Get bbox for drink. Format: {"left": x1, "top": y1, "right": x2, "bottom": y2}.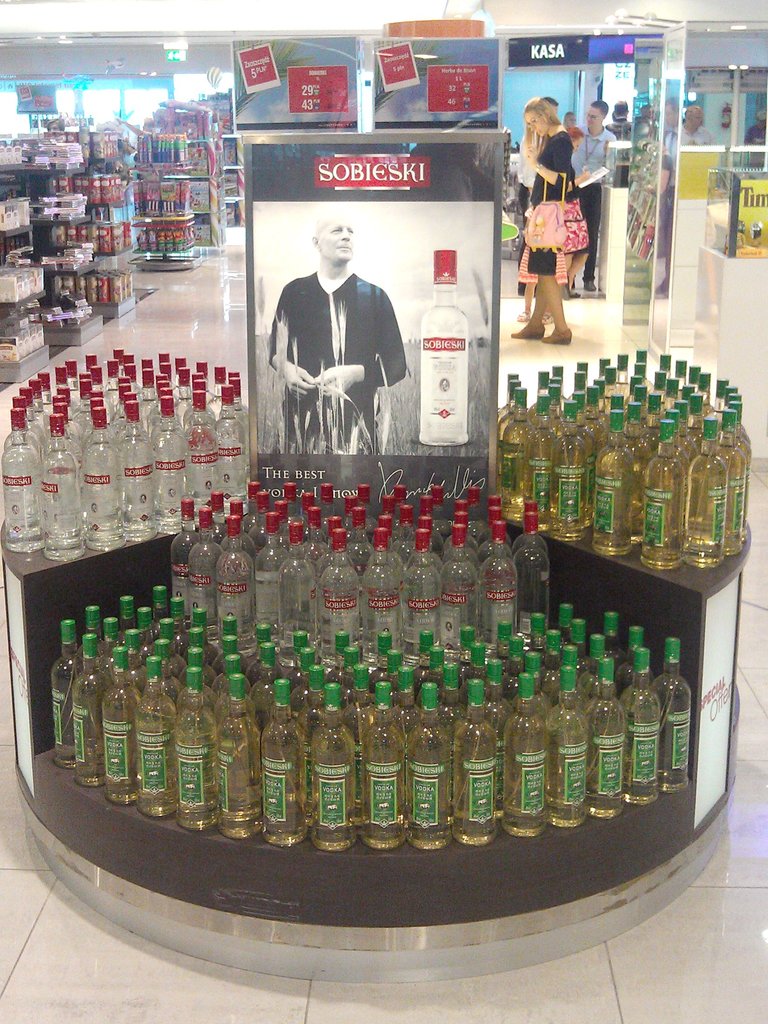
{"left": 442, "top": 558, "right": 479, "bottom": 657}.
